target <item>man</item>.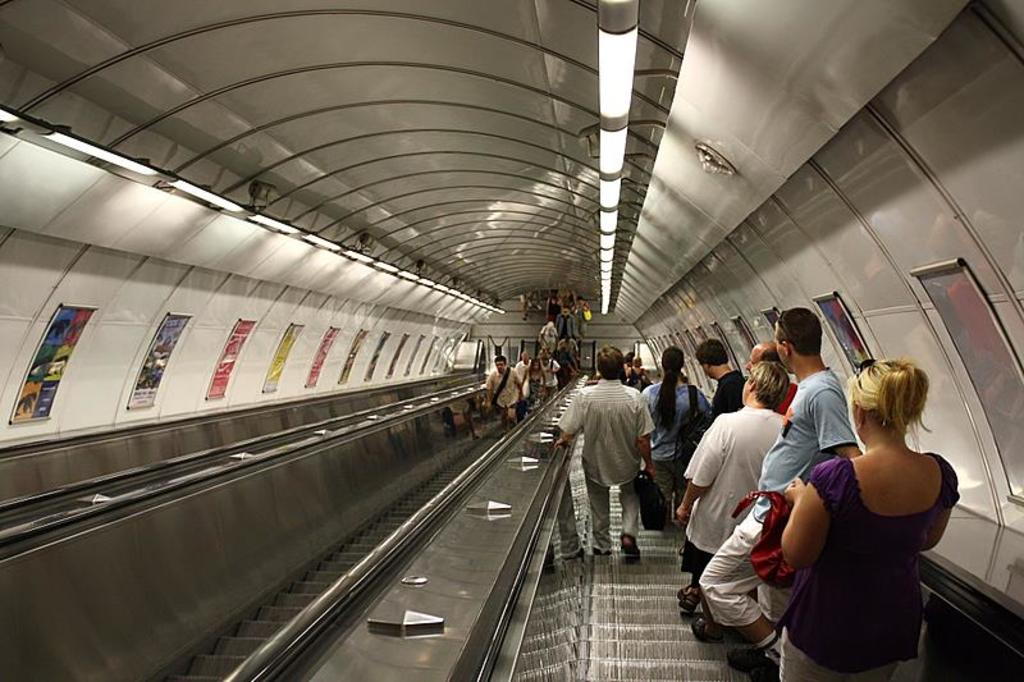
Target region: l=489, t=357, r=524, b=426.
